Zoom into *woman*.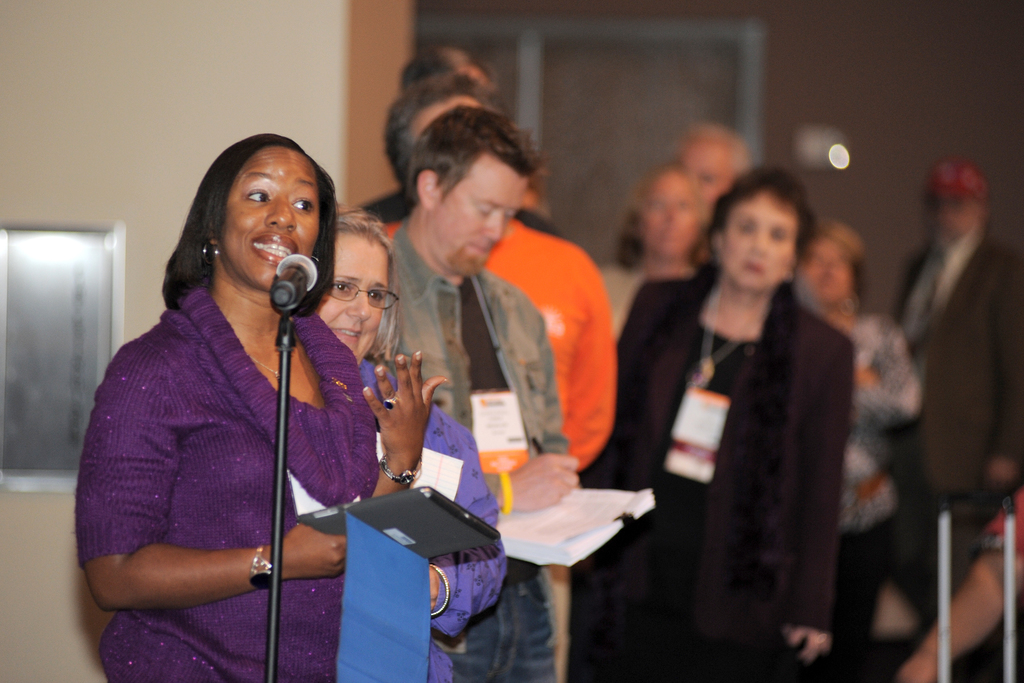
Zoom target: (577,172,851,682).
